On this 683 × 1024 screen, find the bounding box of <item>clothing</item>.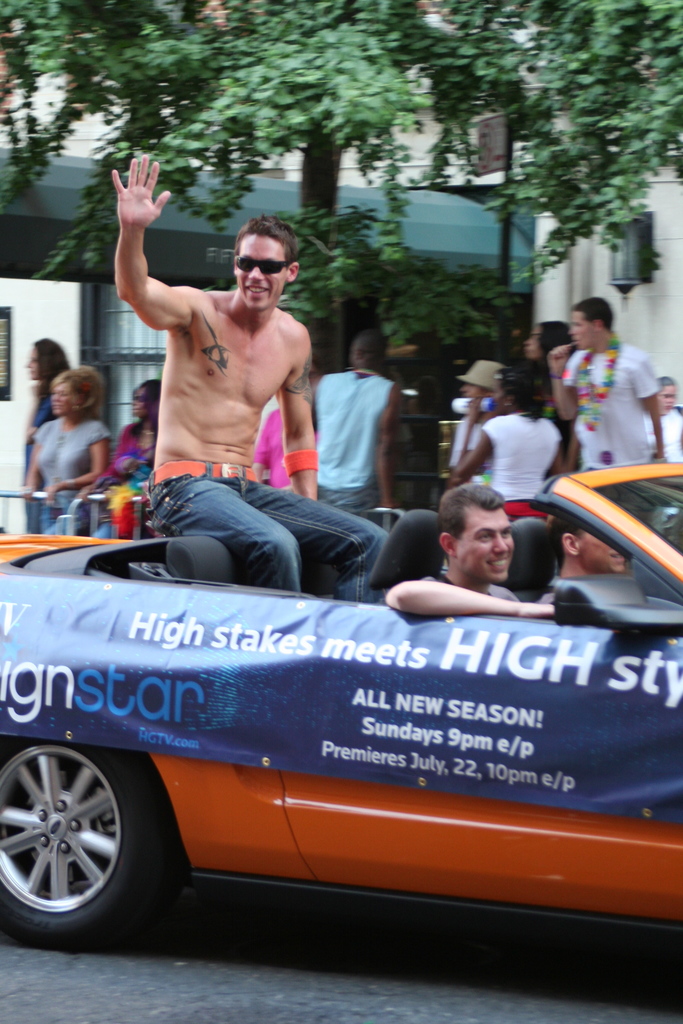
Bounding box: box(27, 342, 682, 614).
